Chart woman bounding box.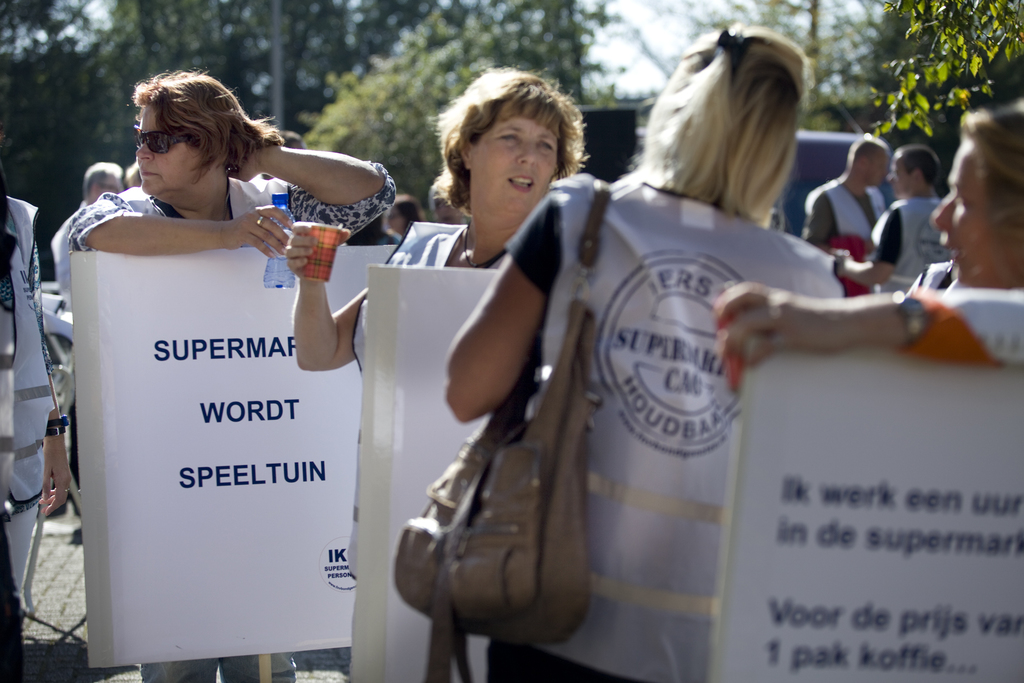
Charted: box(66, 64, 397, 682).
